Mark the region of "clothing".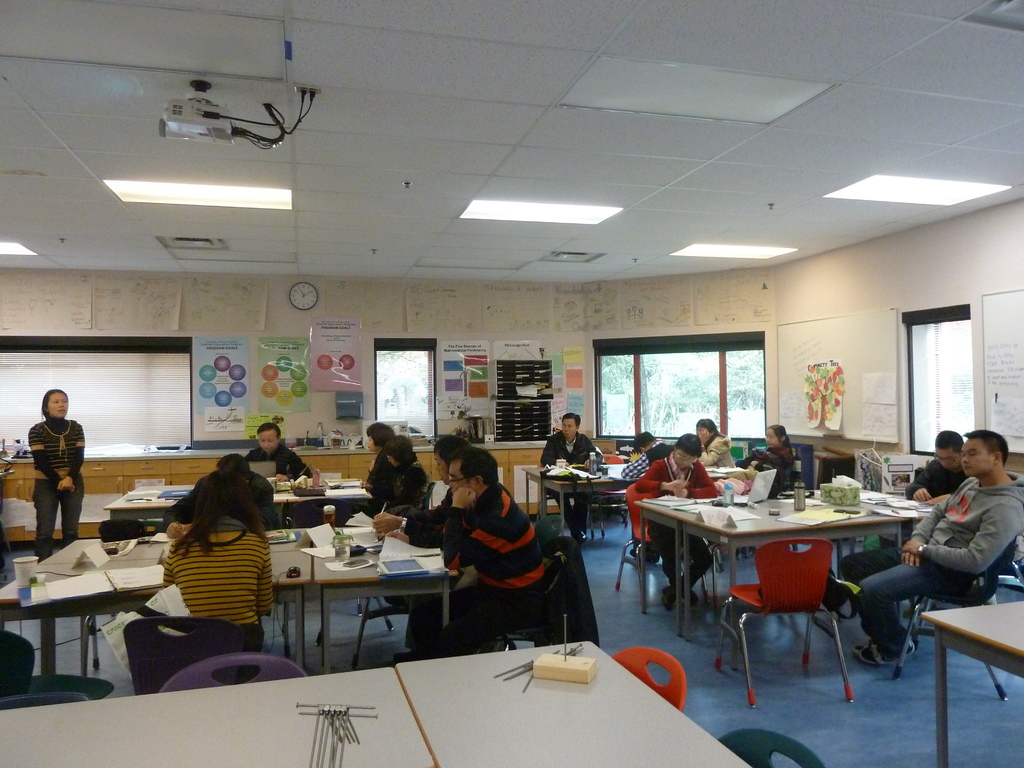
Region: 636:451:722:600.
